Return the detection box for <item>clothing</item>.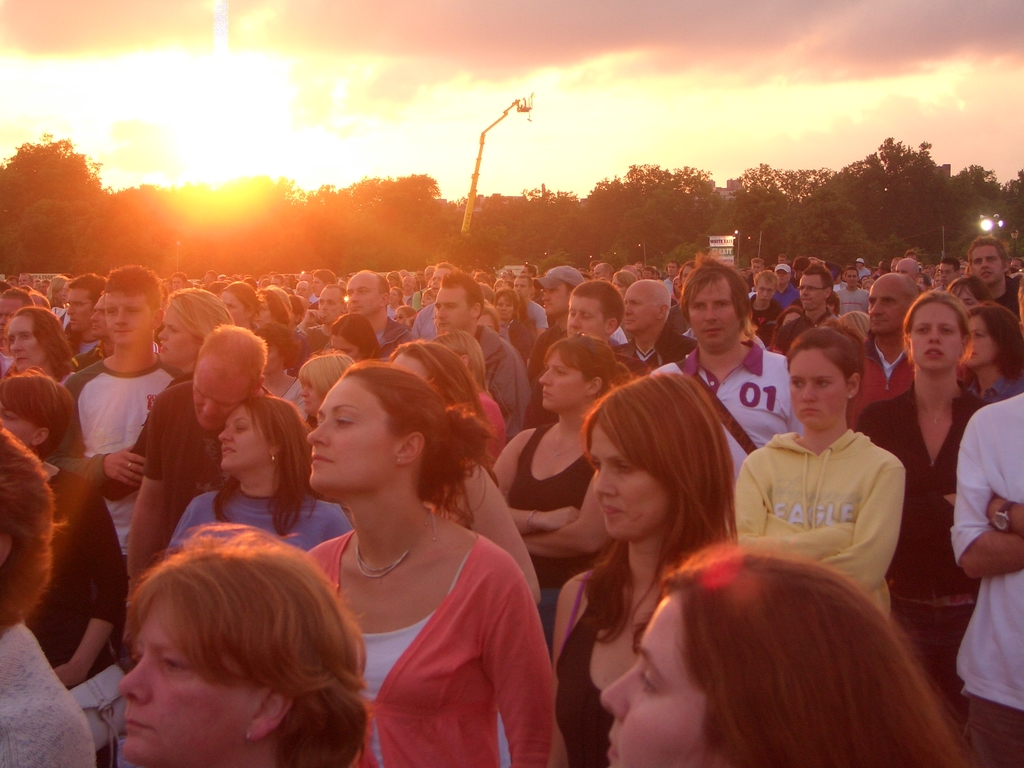
[83, 363, 199, 515].
